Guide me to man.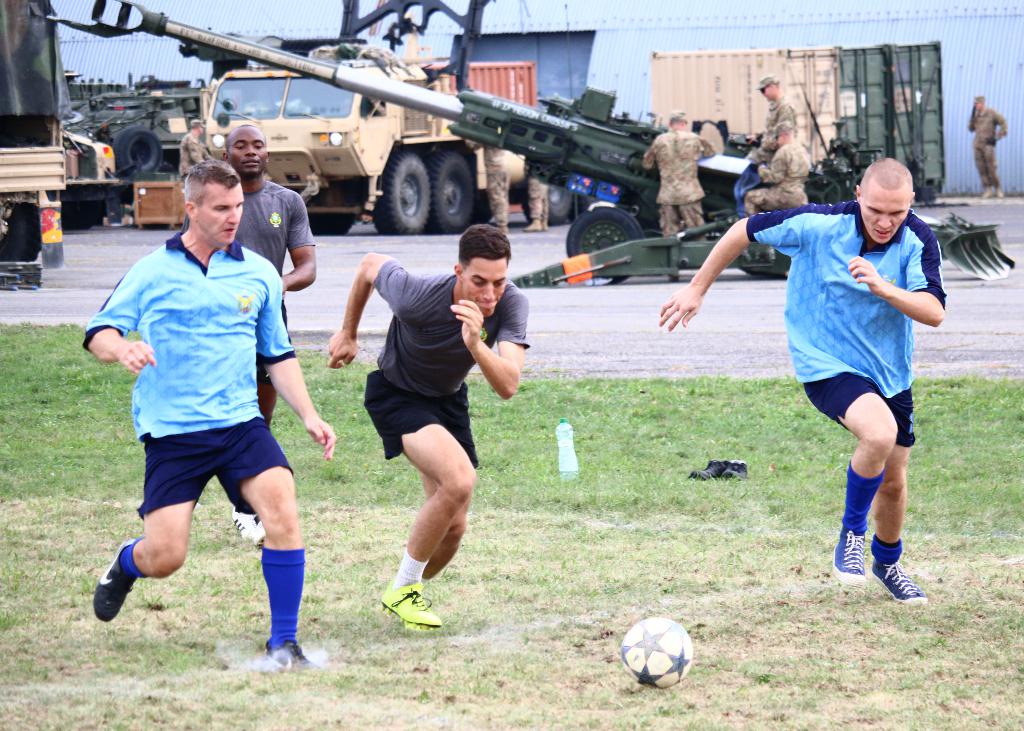
Guidance: (204, 119, 323, 543).
